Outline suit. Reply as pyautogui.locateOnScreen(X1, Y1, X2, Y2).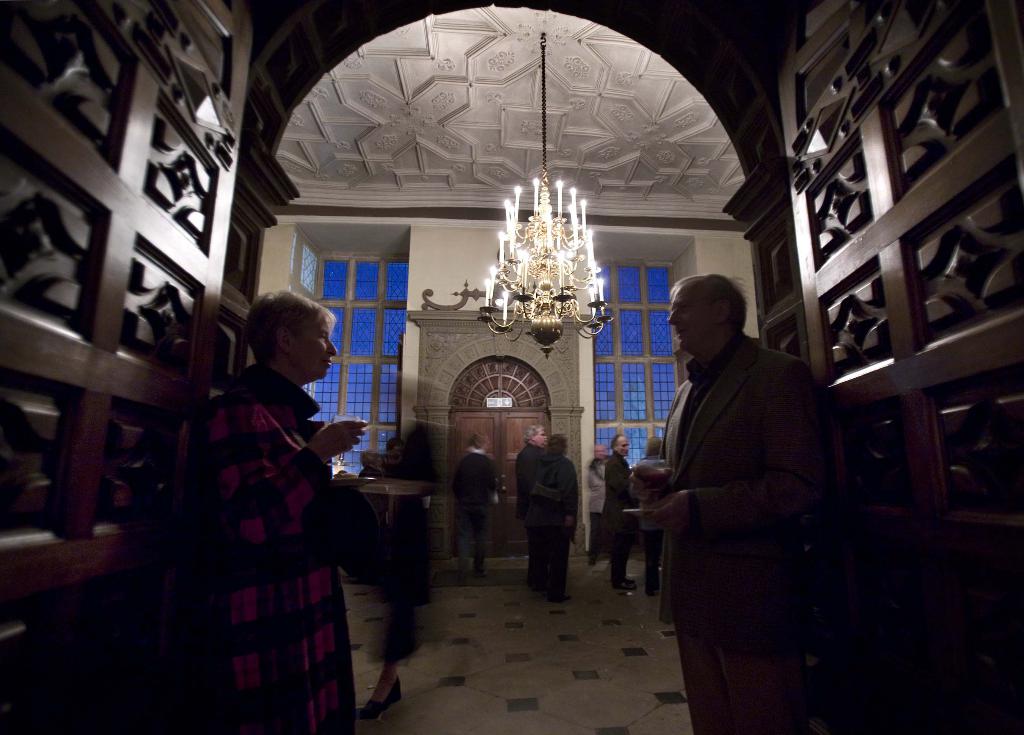
pyautogui.locateOnScreen(658, 328, 824, 734).
